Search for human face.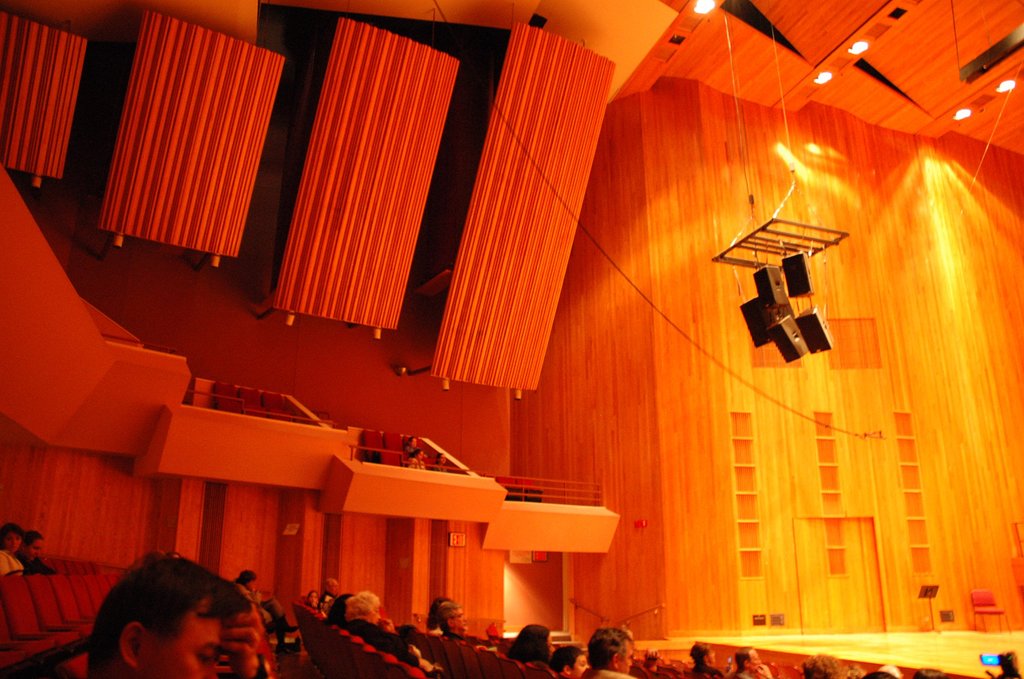
Found at x1=410, y1=437, x2=416, y2=448.
